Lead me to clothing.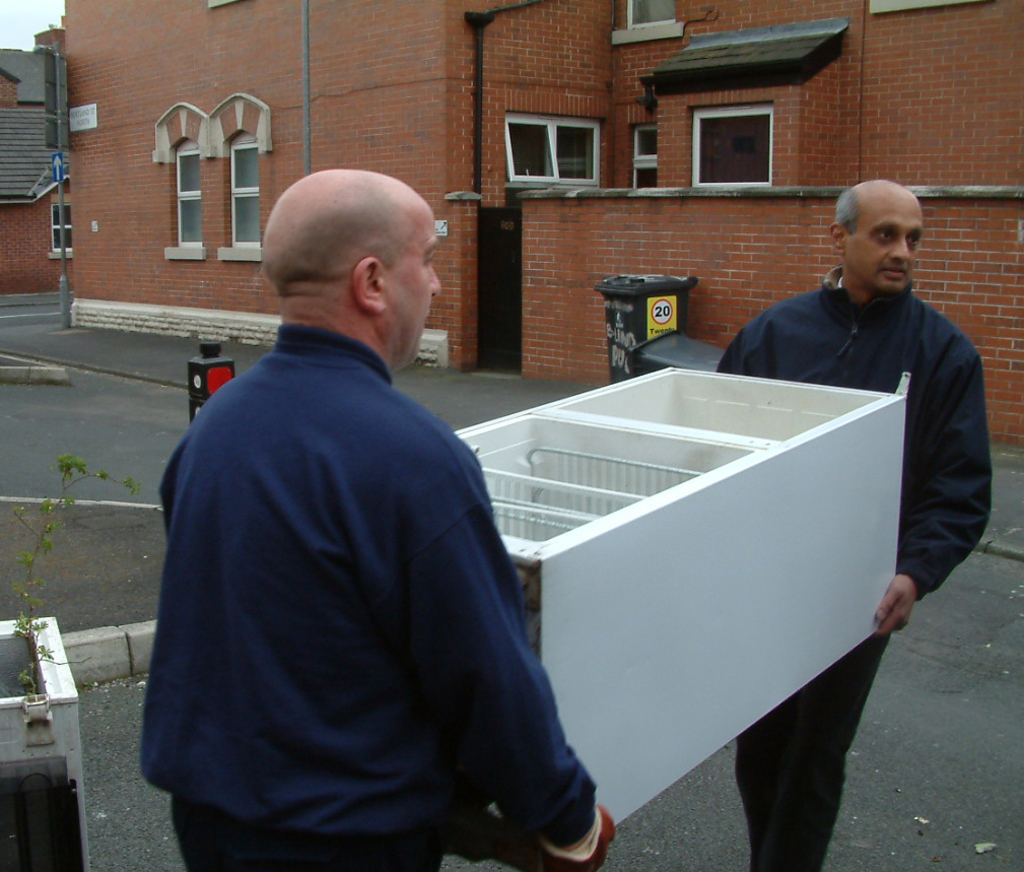
Lead to l=715, t=270, r=994, b=871.
